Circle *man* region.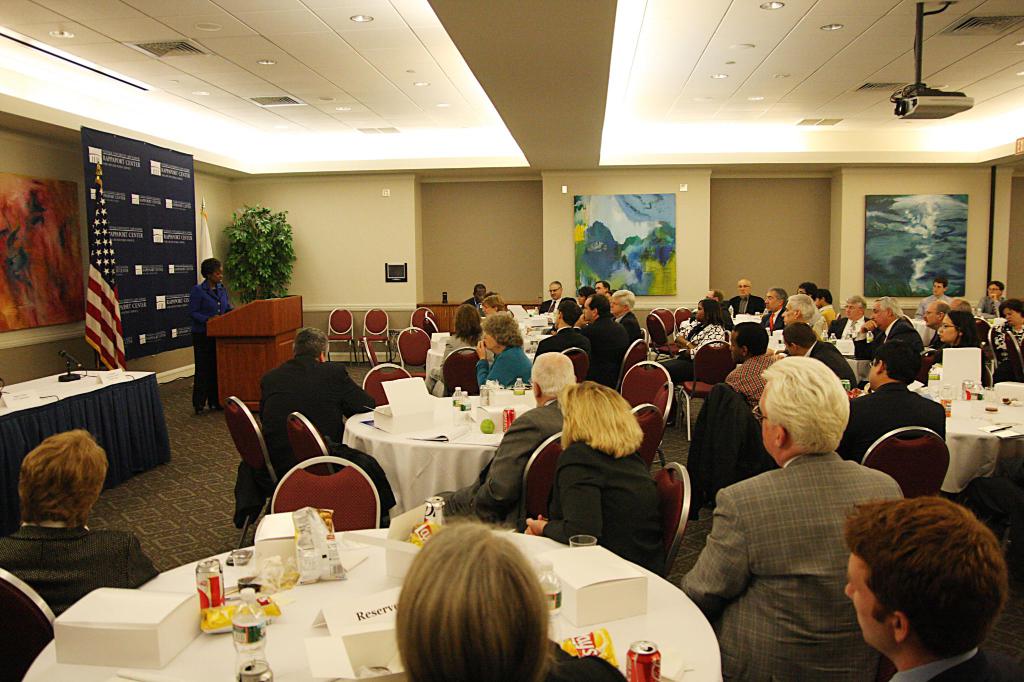
Region: [923,299,953,354].
